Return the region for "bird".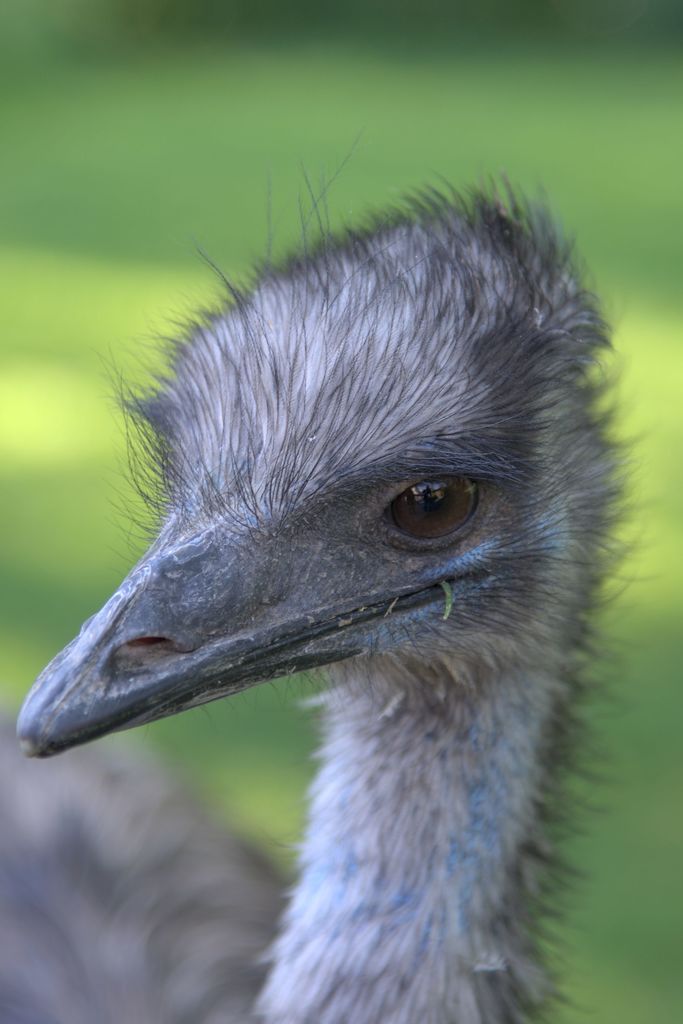
bbox(29, 138, 646, 1023).
